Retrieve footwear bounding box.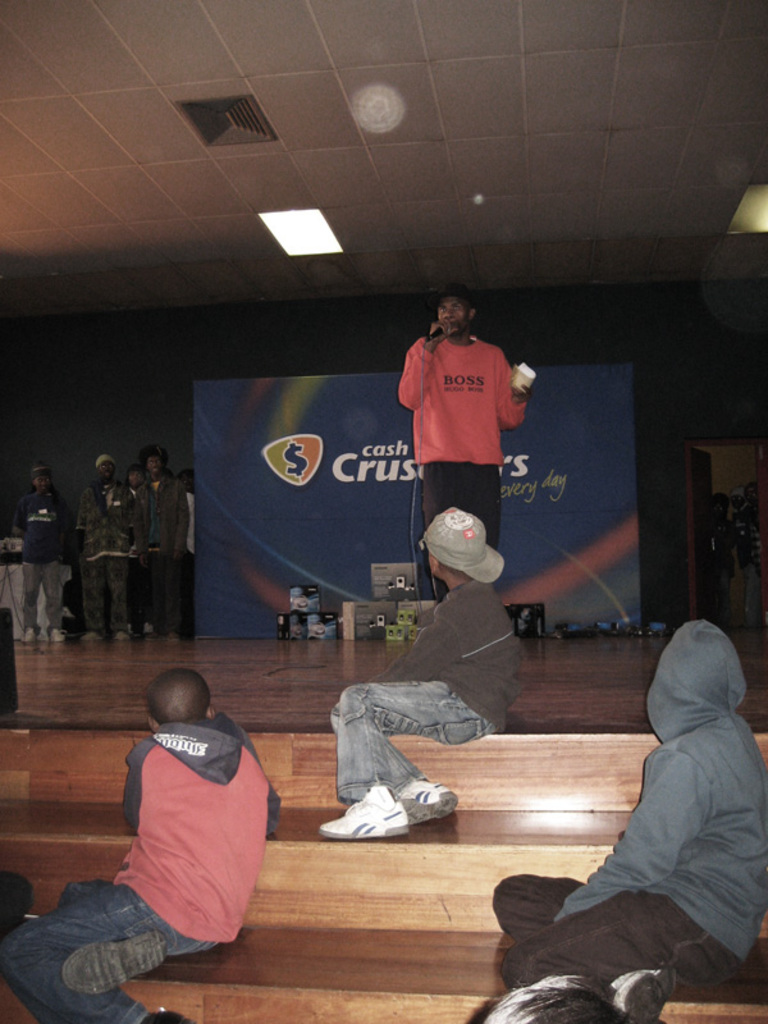
Bounding box: 612/968/681/1023.
